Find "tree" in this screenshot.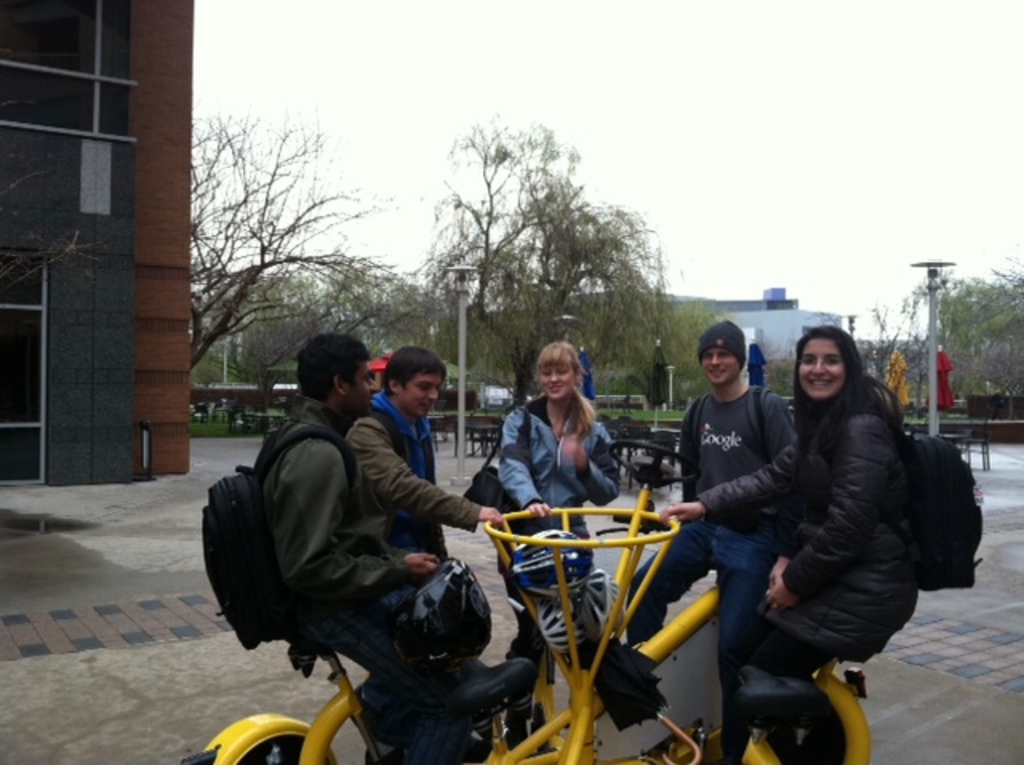
The bounding box for "tree" is x1=173, y1=107, x2=426, y2=442.
